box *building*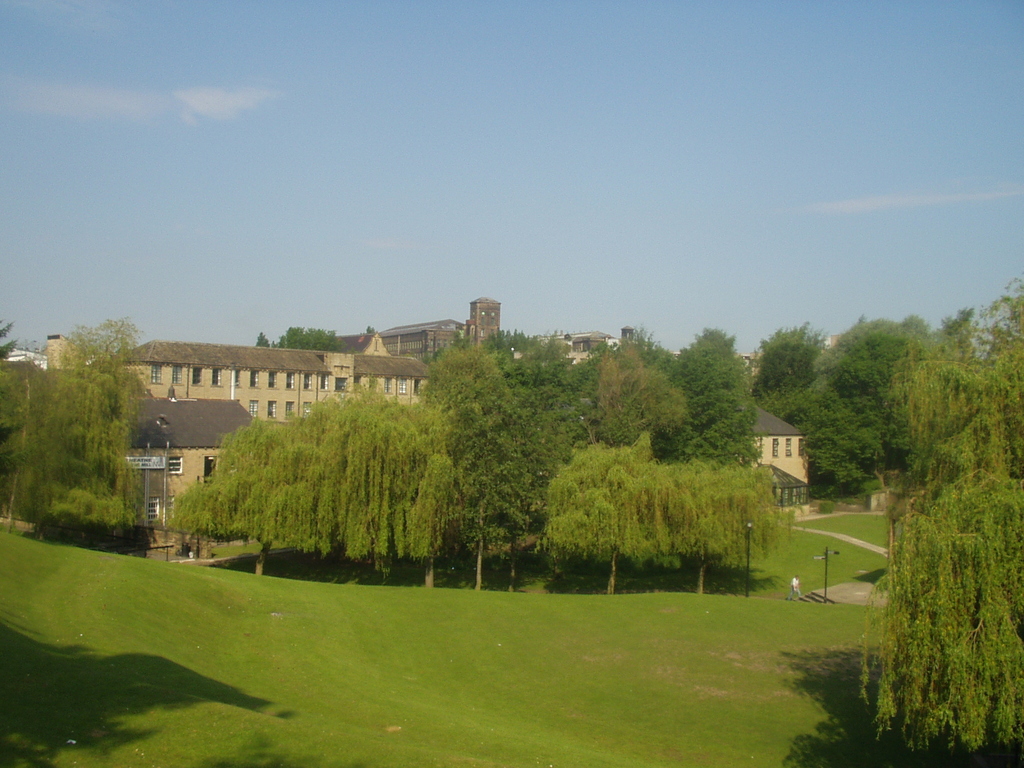
385 302 495 363
